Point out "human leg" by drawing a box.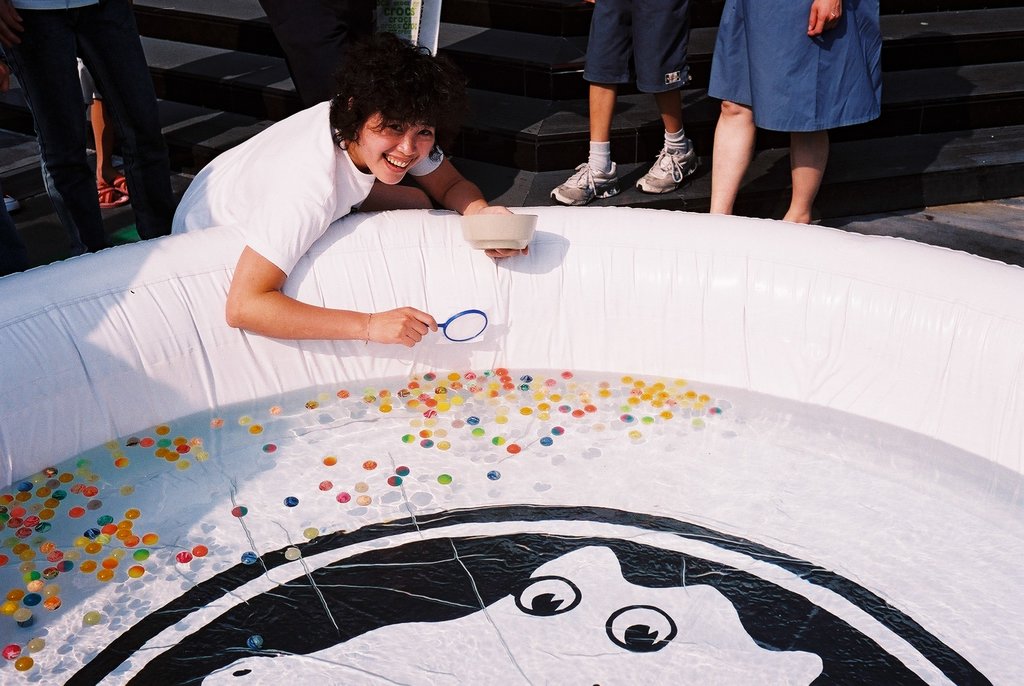
box(351, 183, 430, 206).
